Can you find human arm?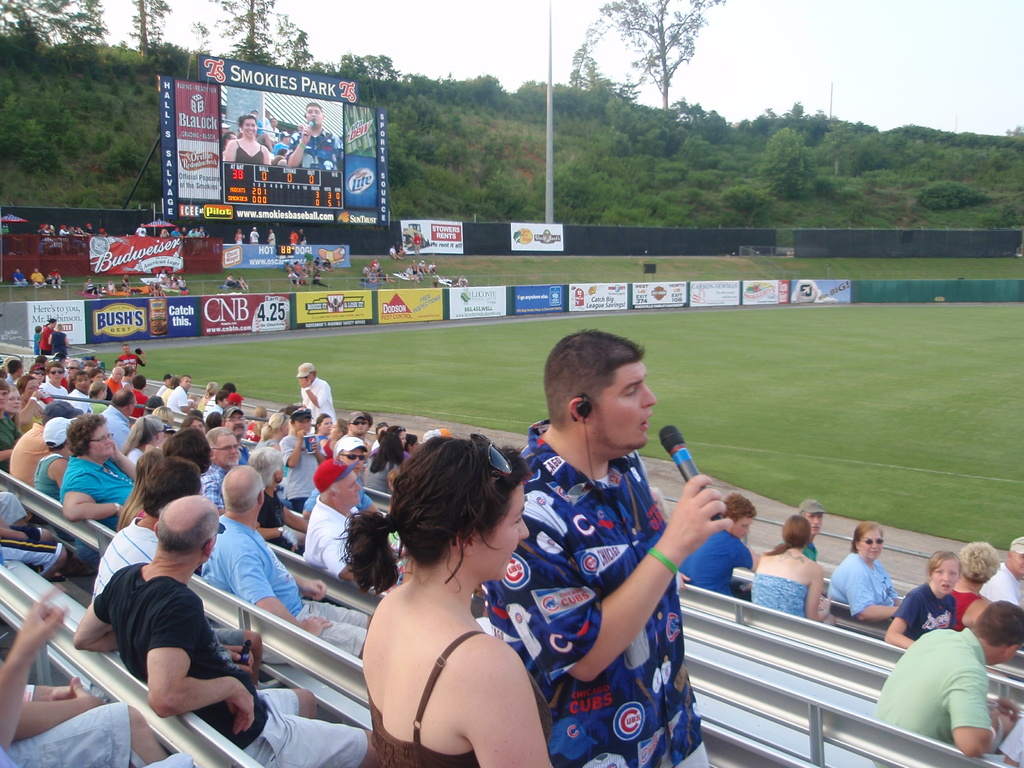
Yes, bounding box: detection(10, 669, 103, 749).
